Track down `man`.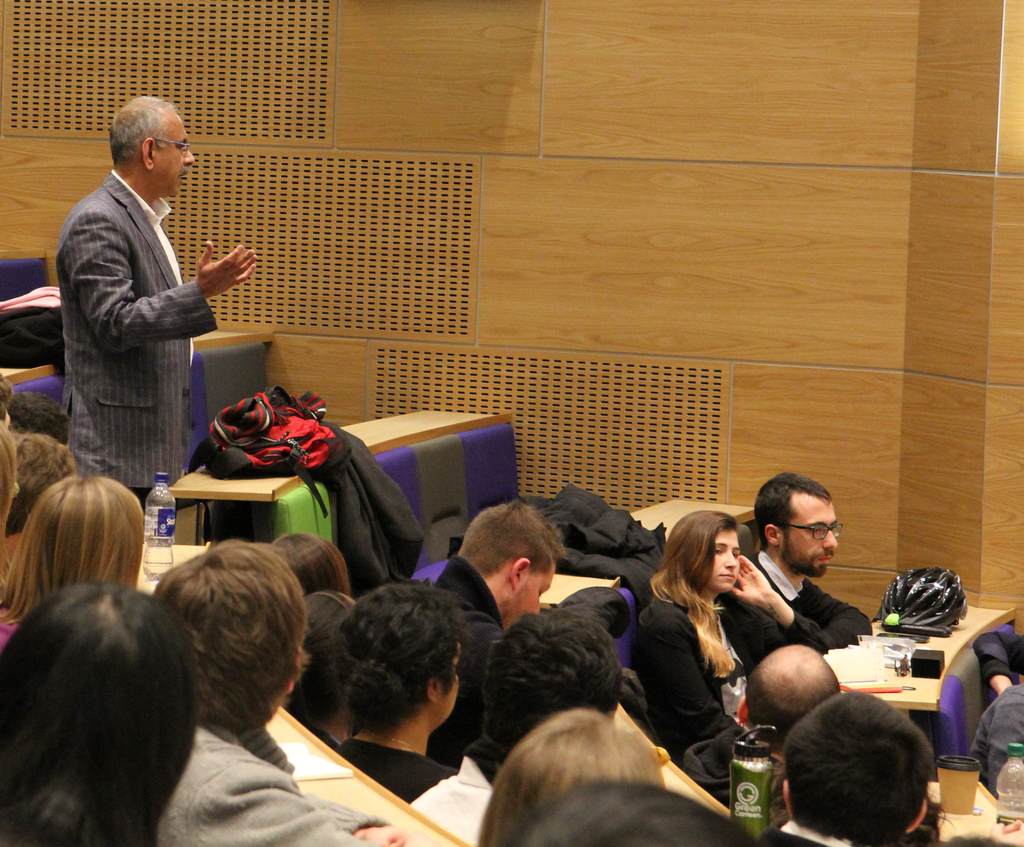
Tracked to select_region(754, 684, 934, 846).
